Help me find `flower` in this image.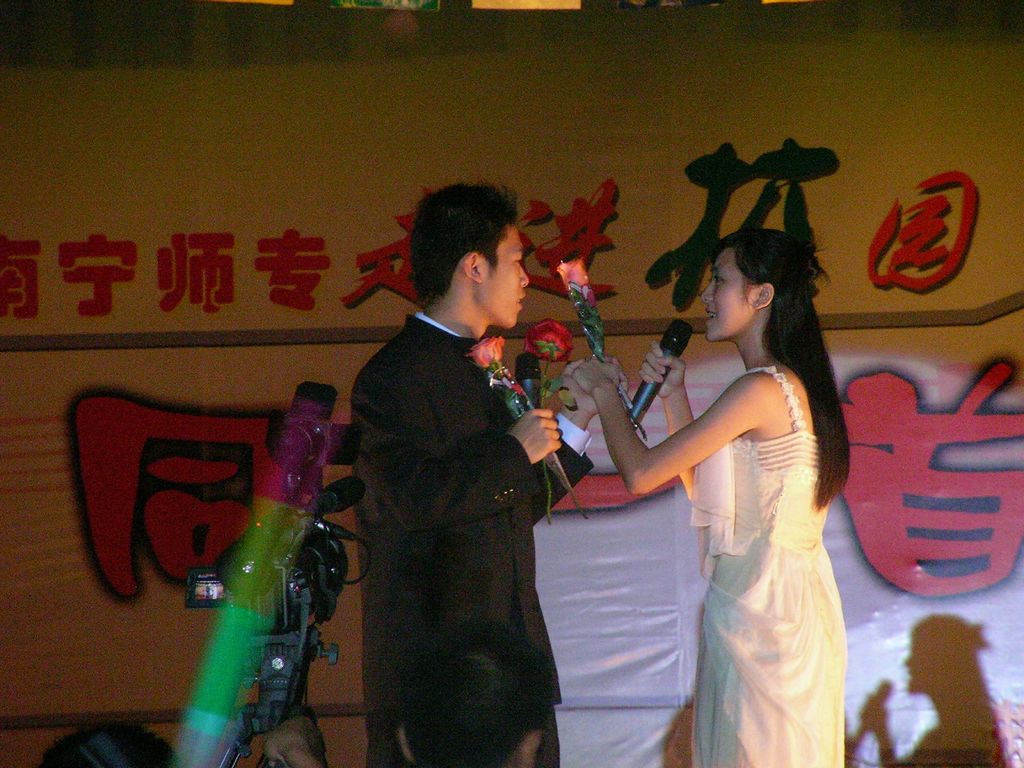
Found it: 521/321/579/364.
